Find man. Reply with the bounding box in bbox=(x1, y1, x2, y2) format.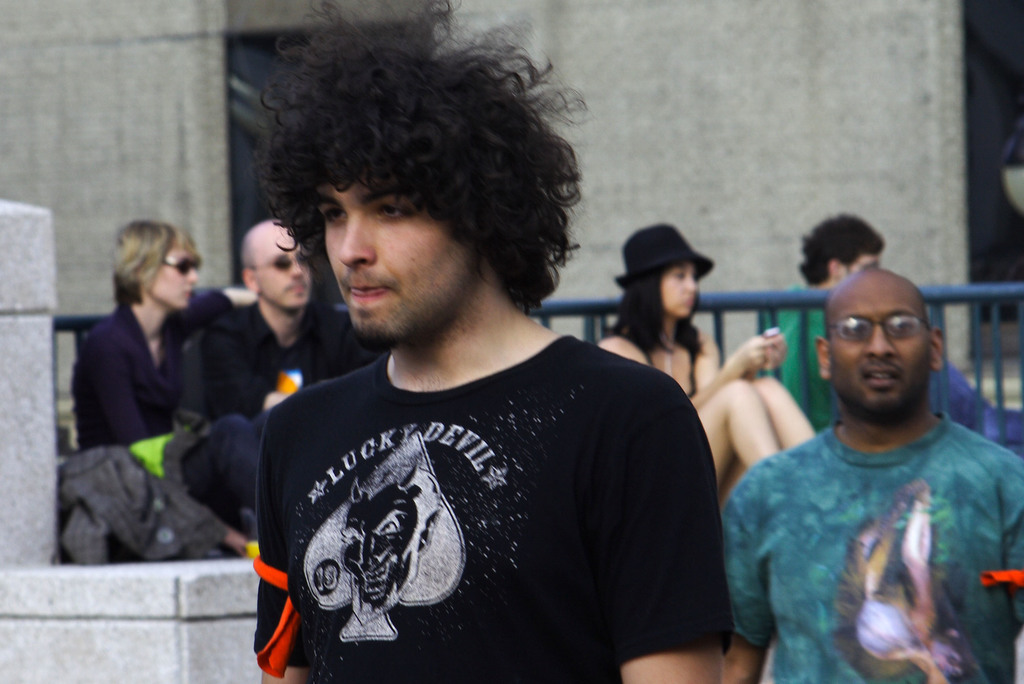
bbox=(252, 0, 731, 683).
